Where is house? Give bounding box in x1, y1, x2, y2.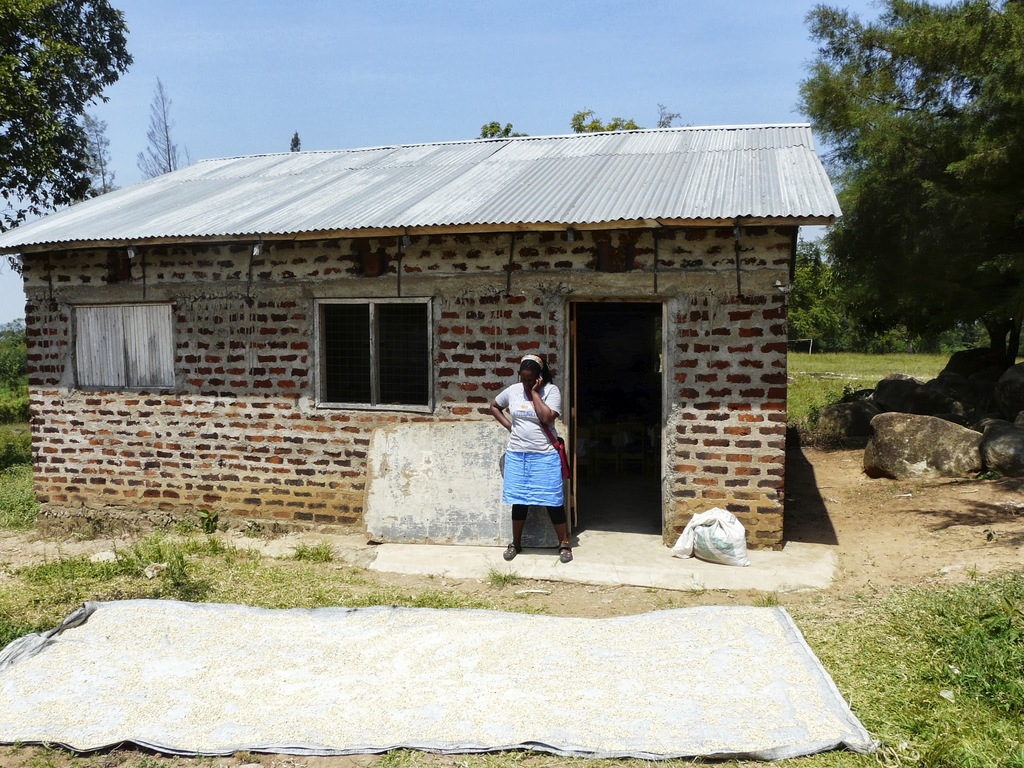
51, 71, 839, 540.
